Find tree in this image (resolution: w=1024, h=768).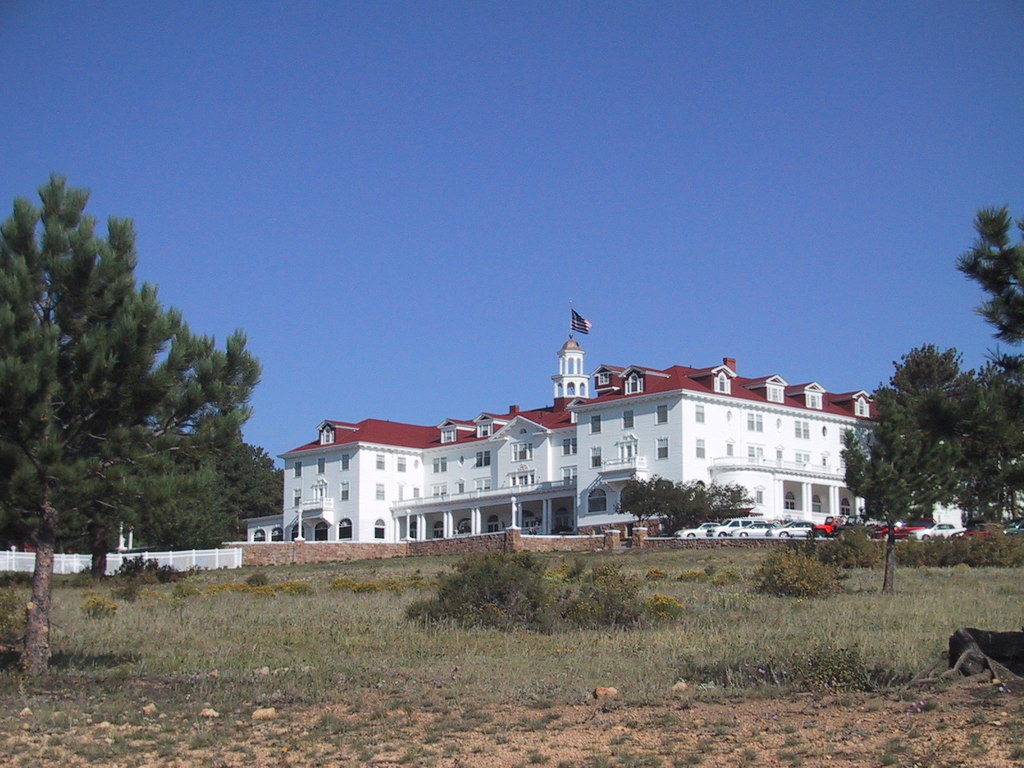
locate(0, 172, 263, 691).
